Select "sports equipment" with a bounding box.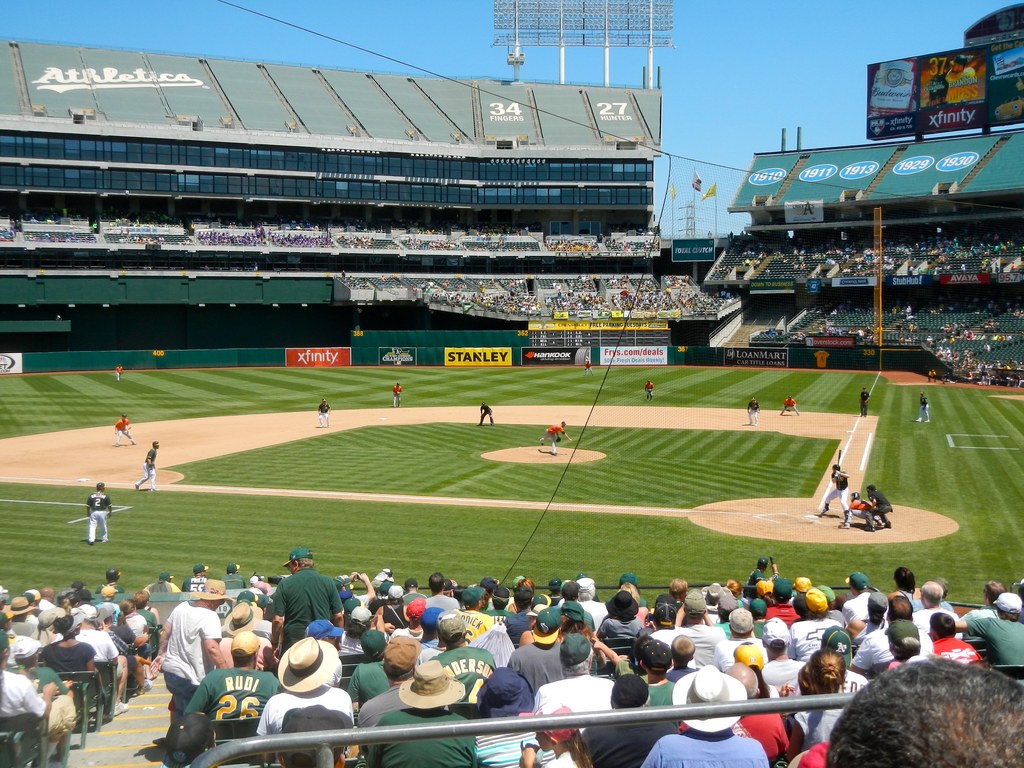
<region>851, 490, 860, 501</region>.
